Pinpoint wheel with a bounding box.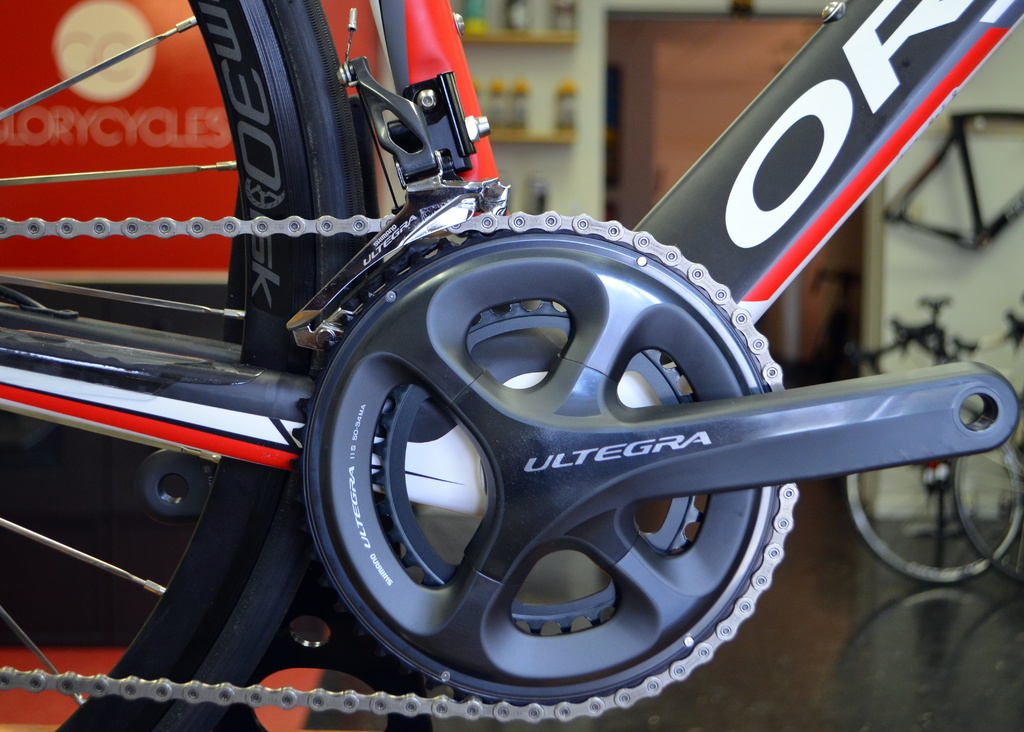
<region>947, 381, 1023, 590</region>.
